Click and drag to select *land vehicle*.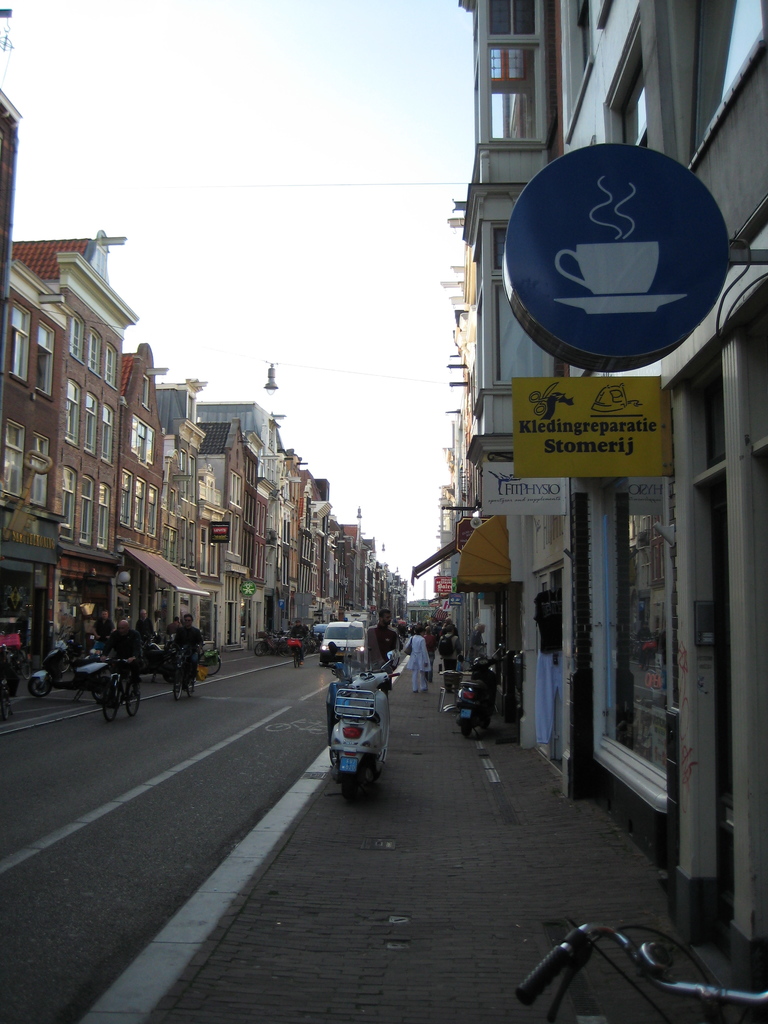
Selection: [506, 903, 767, 1023].
